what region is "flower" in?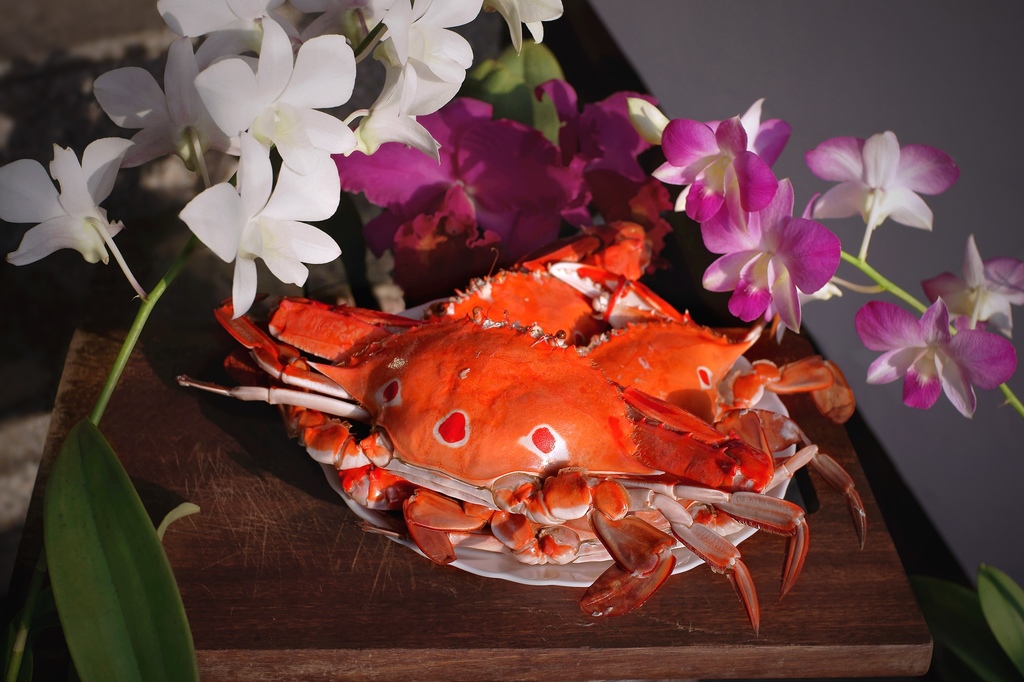
detection(12, 117, 129, 278).
